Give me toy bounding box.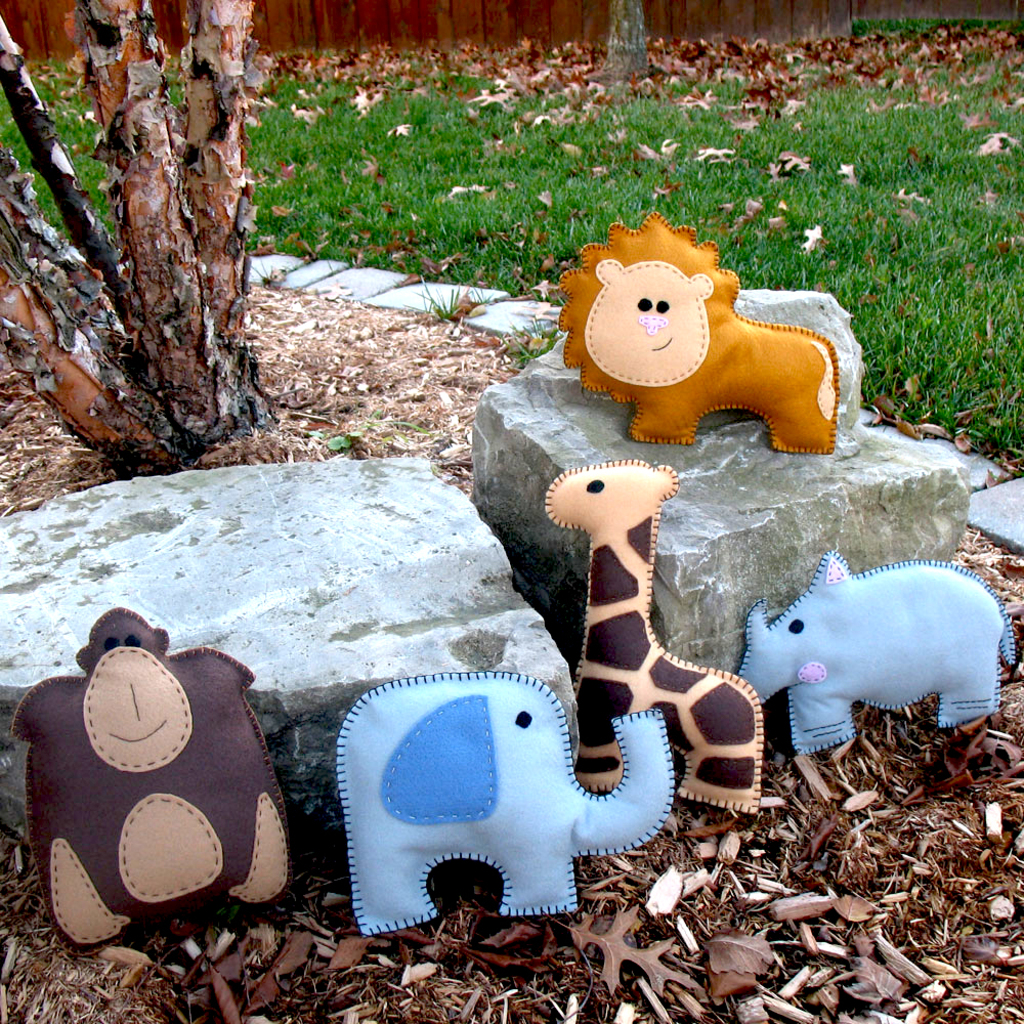
(729, 544, 1021, 755).
